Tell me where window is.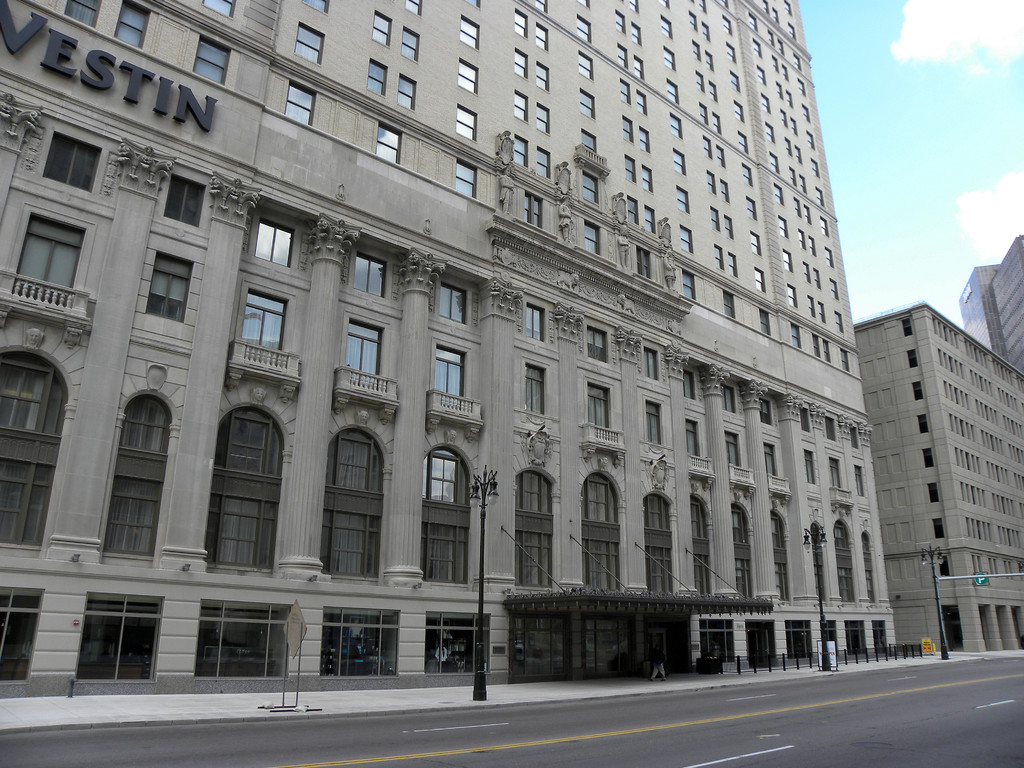
window is at {"left": 756, "top": 397, "right": 772, "bottom": 422}.
